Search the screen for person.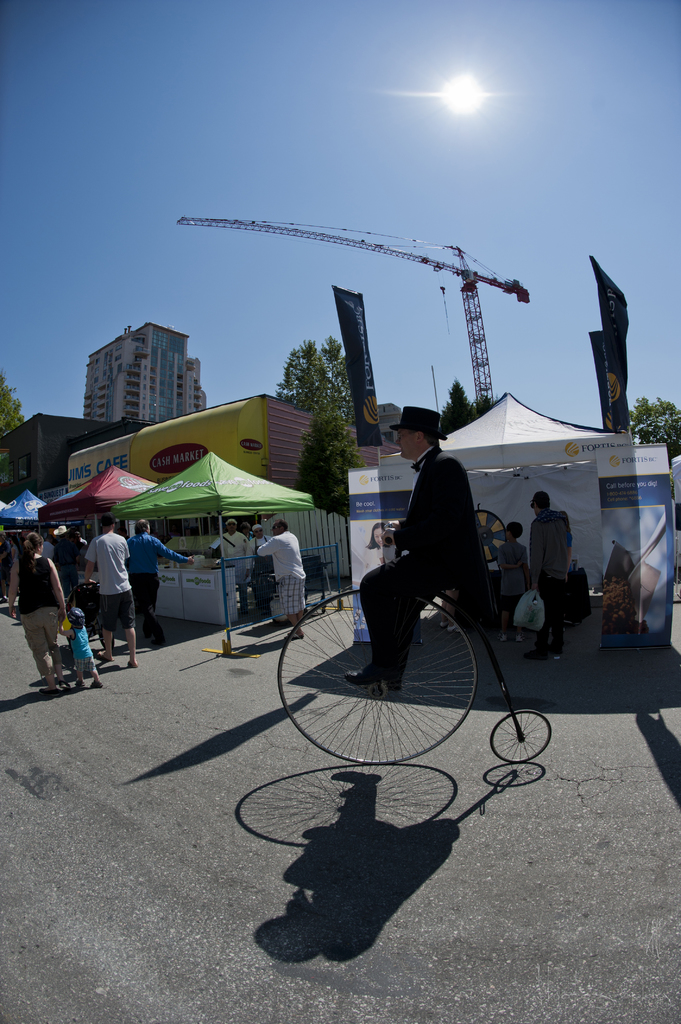
Found at 117,524,173,643.
